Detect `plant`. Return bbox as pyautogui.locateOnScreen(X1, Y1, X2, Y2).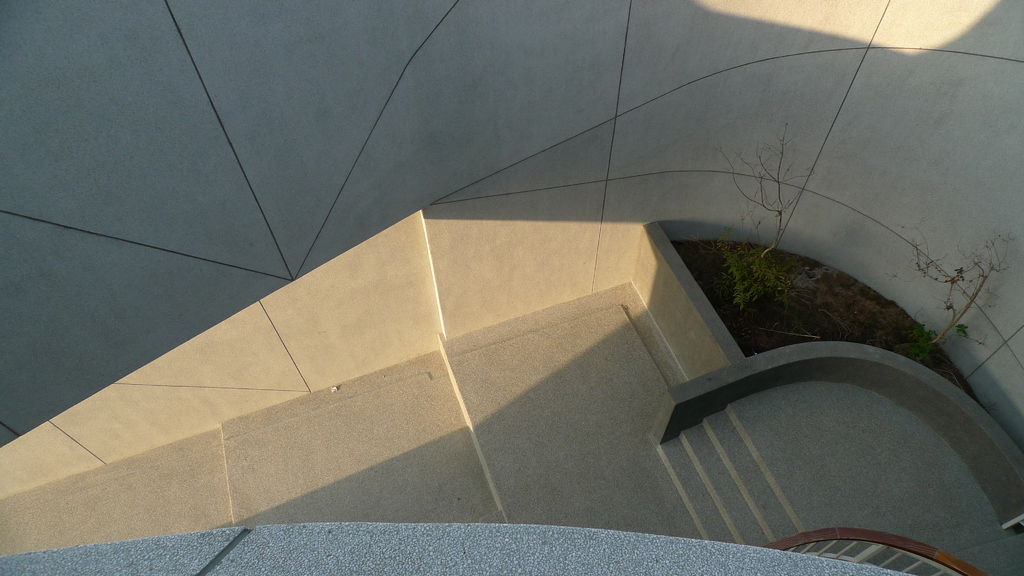
pyautogui.locateOnScreen(681, 122, 820, 312).
